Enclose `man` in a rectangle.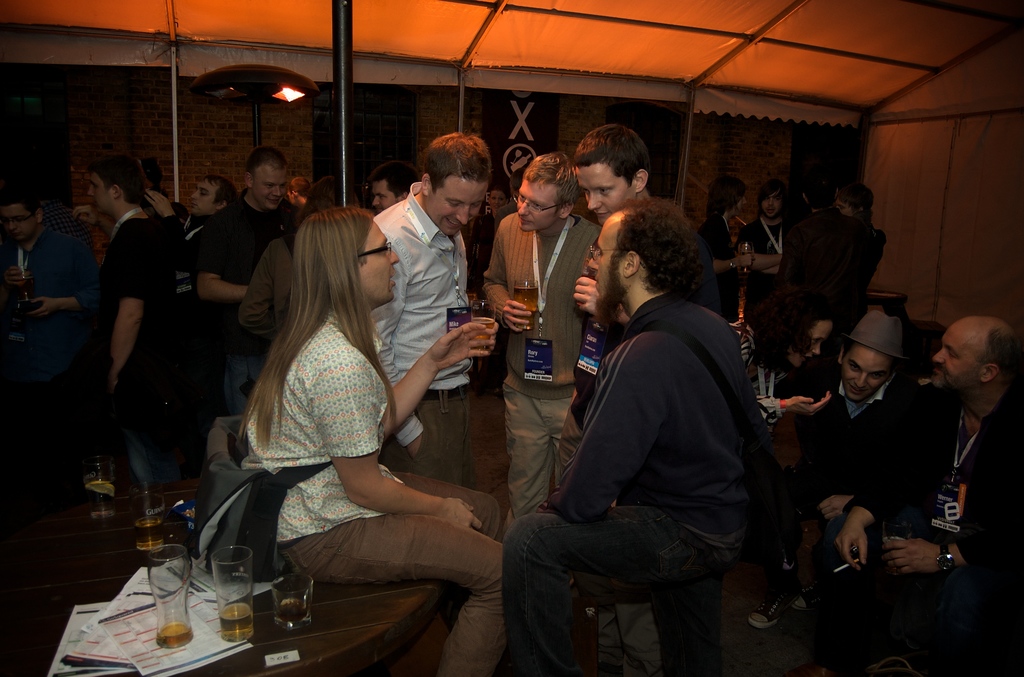
box(285, 168, 312, 213).
